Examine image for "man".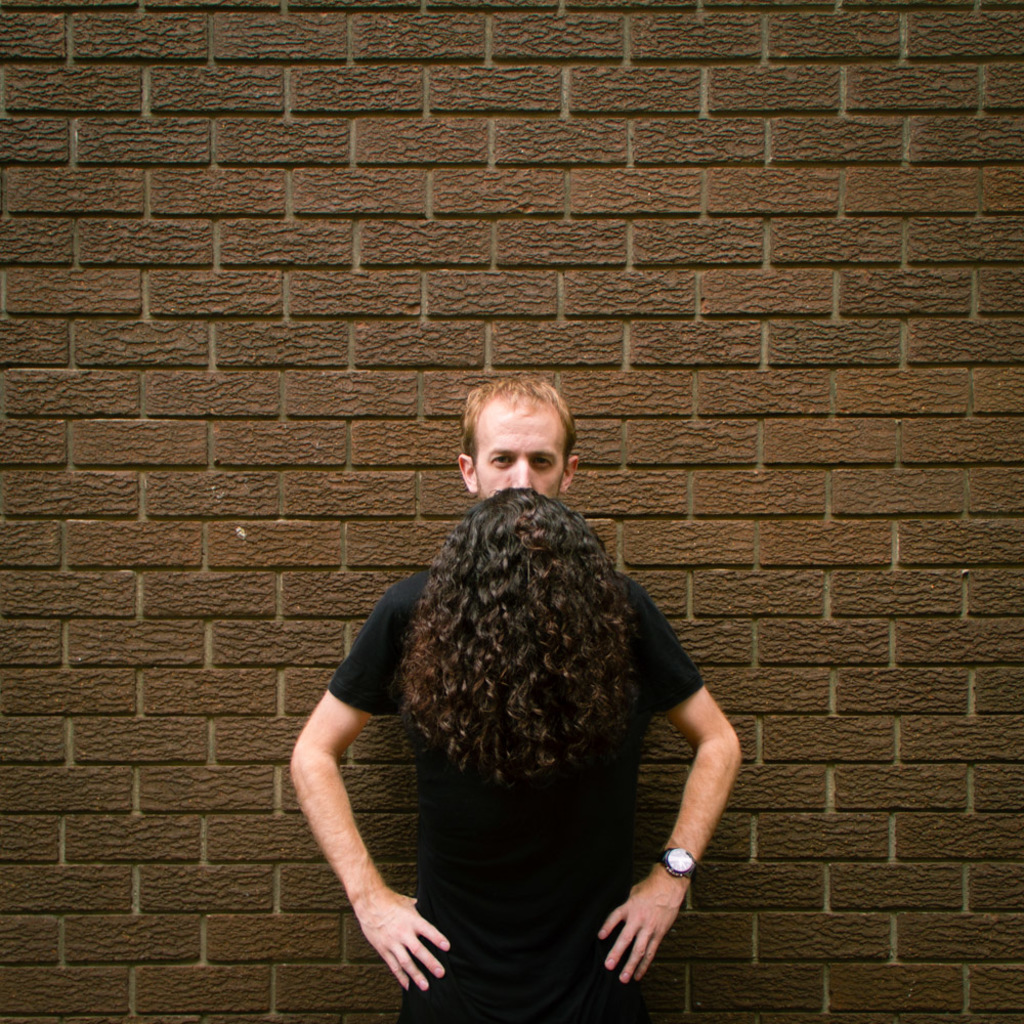
Examination result: l=283, t=346, r=744, b=1010.
